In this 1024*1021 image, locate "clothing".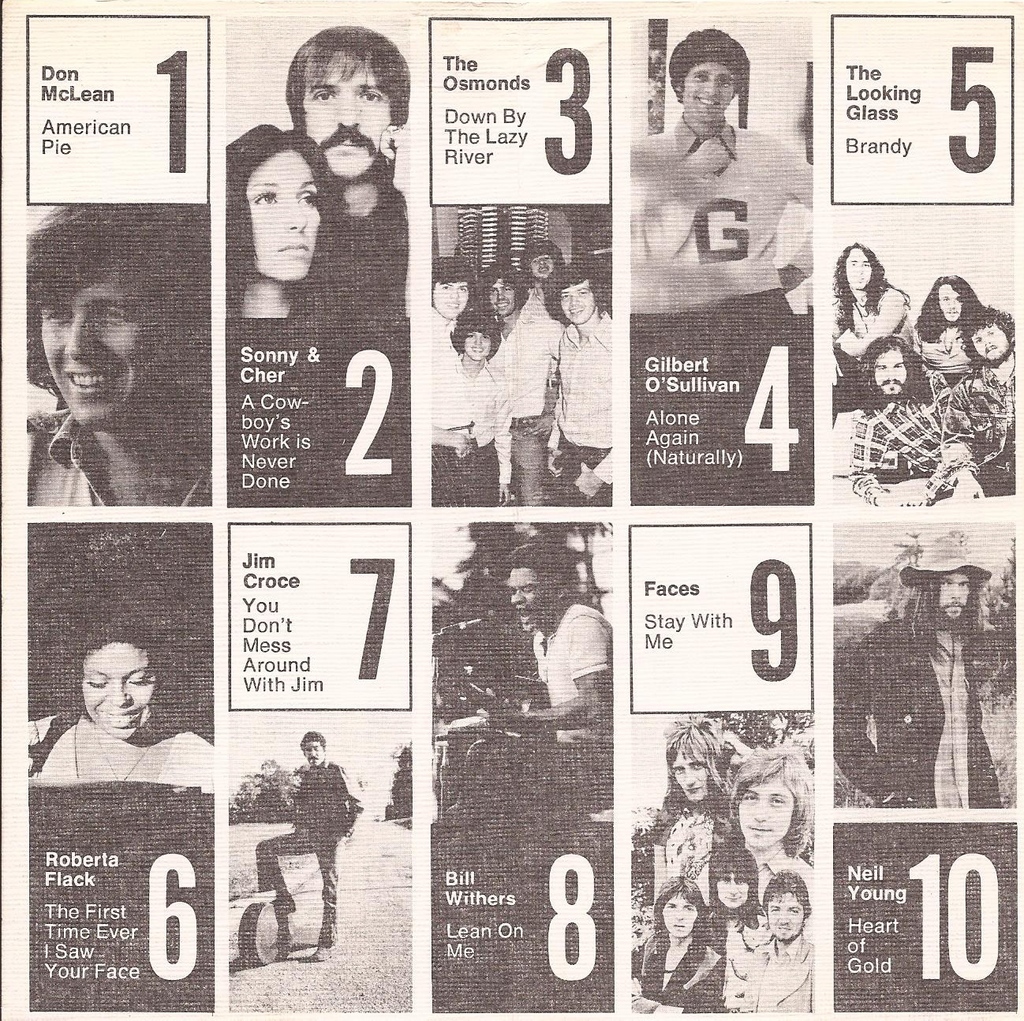
Bounding box: [835, 604, 1003, 807].
